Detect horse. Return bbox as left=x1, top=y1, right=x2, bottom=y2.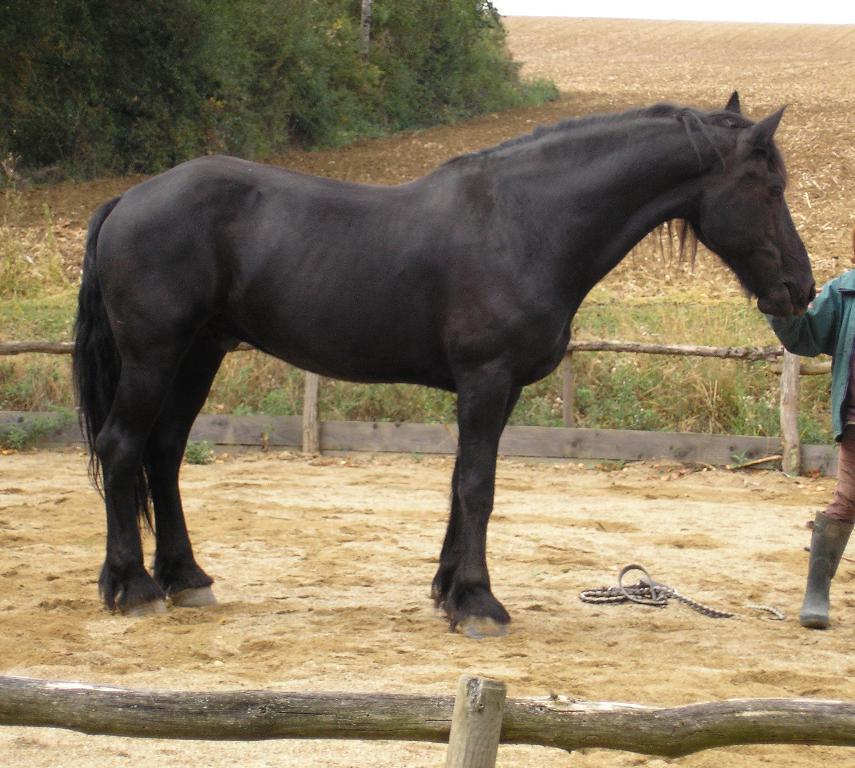
left=72, top=86, right=819, bottom=639.
